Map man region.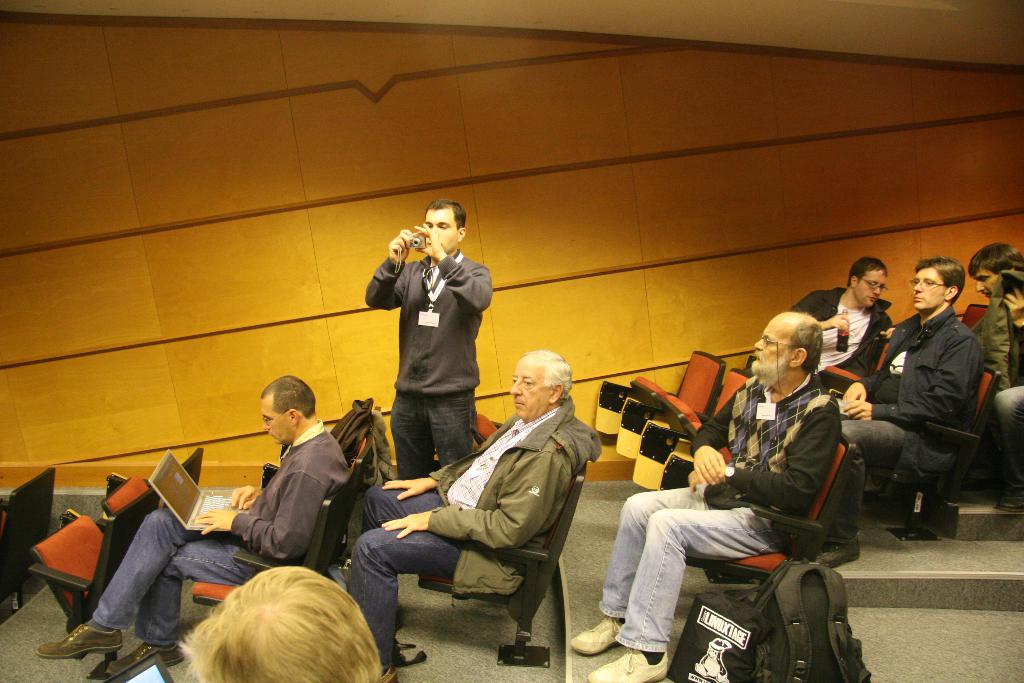
Mapped to x1=41, y1=366, x2=334, y2=671.
